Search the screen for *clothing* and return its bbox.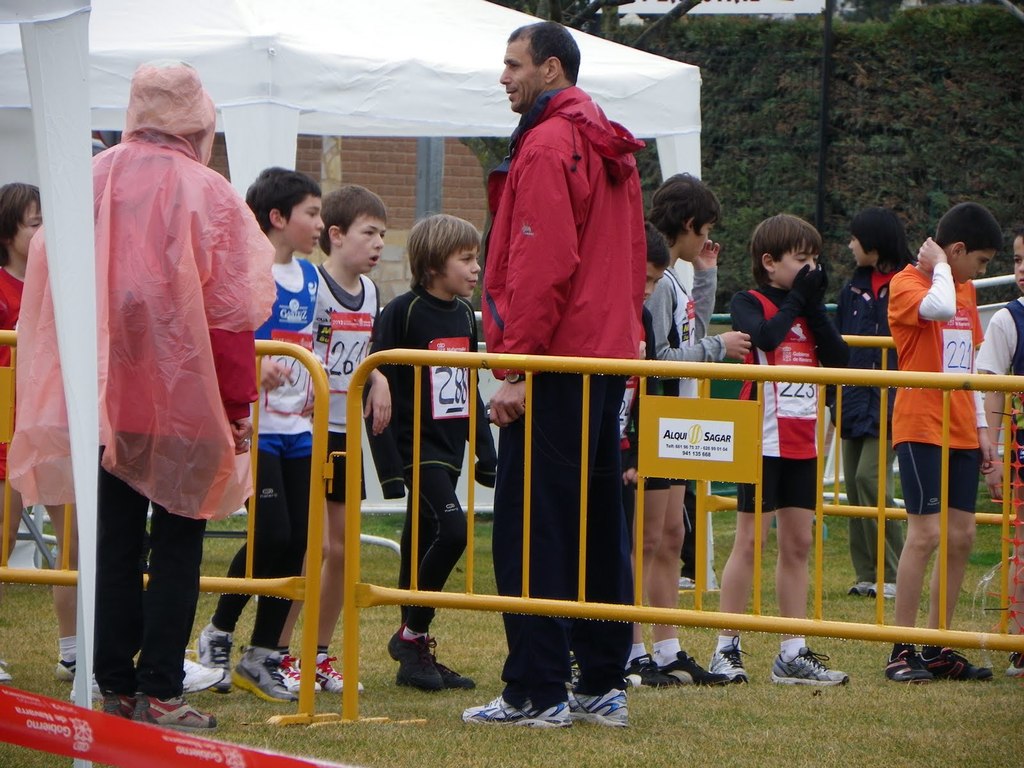
Found: rect(716, 250, 837, 524).
